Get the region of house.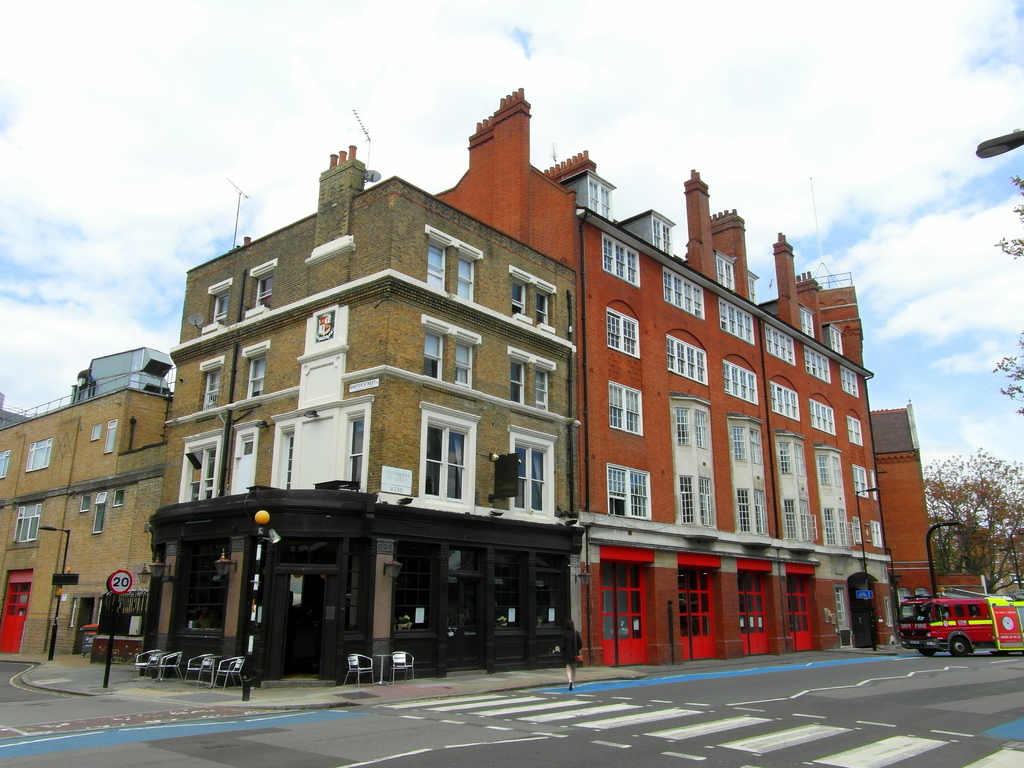
[150, 146, 586, 685].
